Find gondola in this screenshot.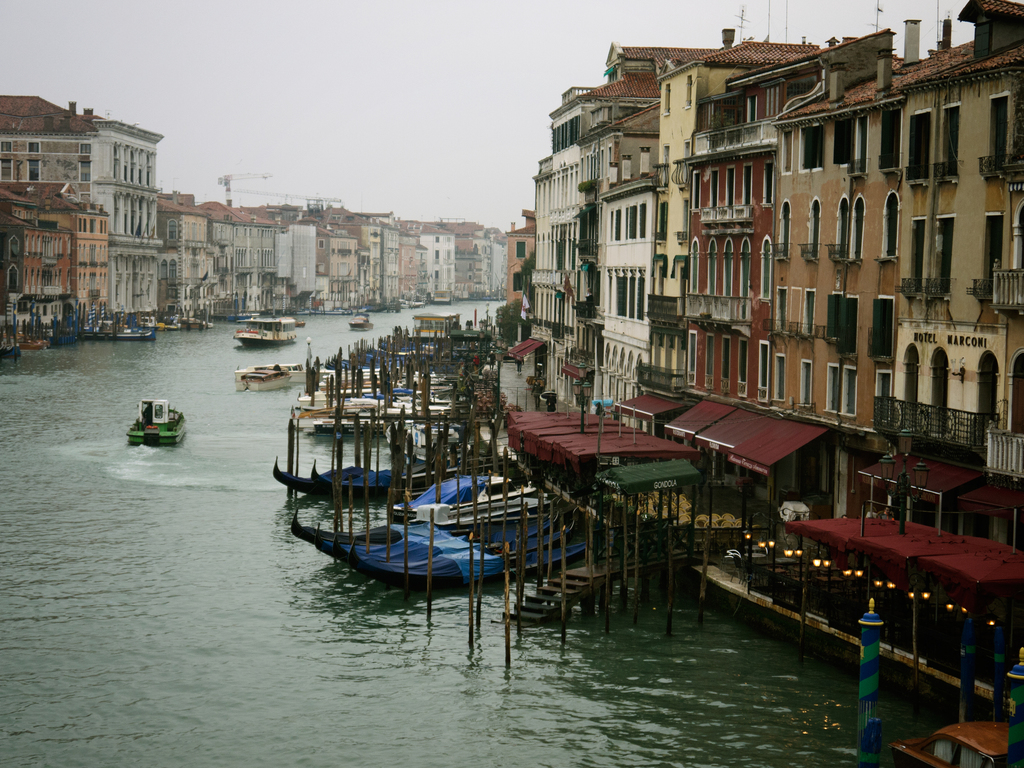
The bounding box for gondola is pyautogui.locateOnScreen(292, 487, 536, 550).
